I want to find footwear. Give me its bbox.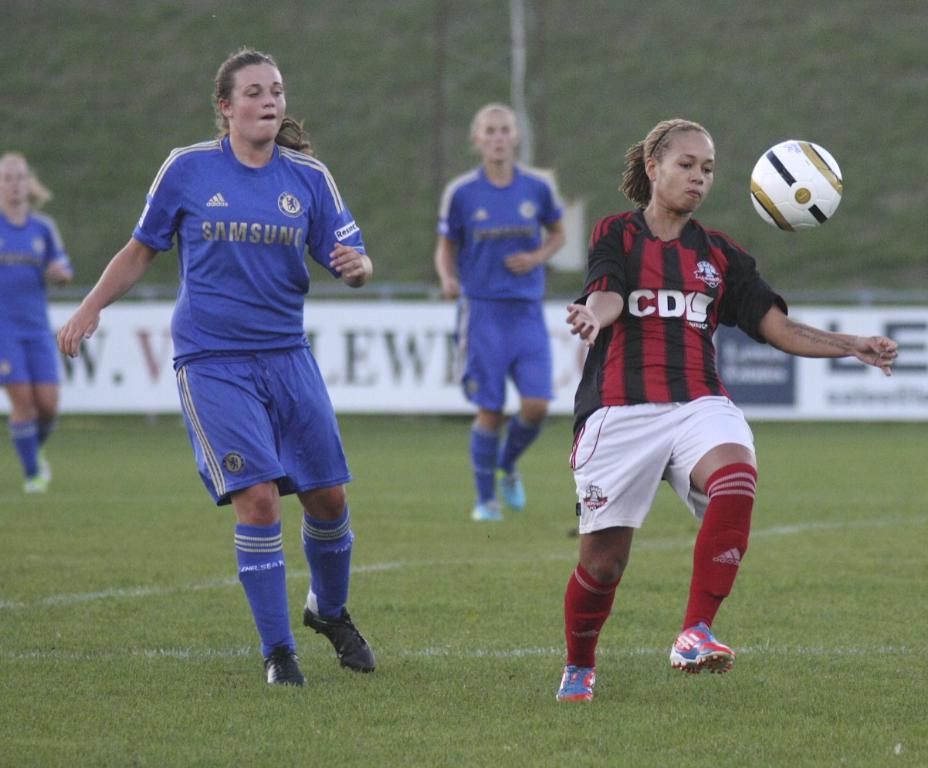
<bbox>31, 452, 58, 504</bbox>.
